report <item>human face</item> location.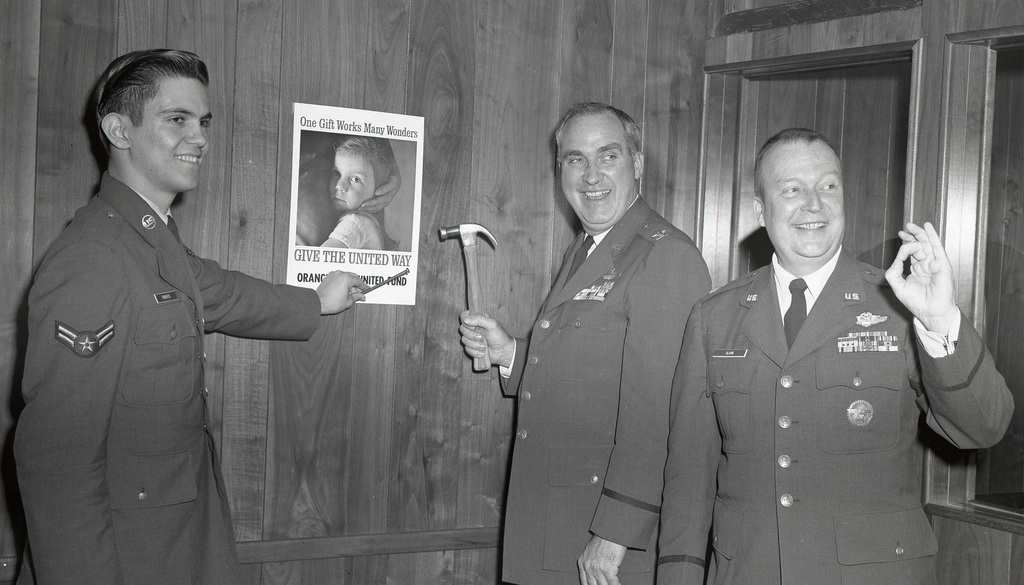
Report: box=[126, 87, 215, 194].
